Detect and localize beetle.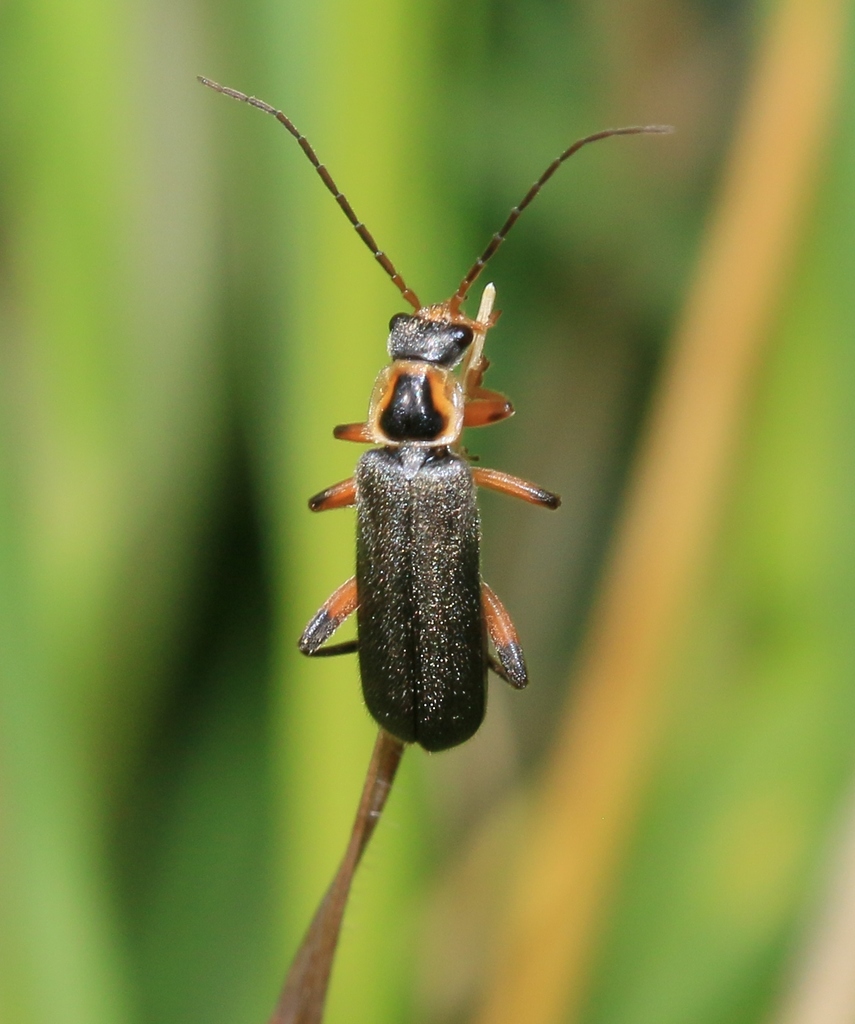
Localized at select_region(230, 72, 609, 778).
